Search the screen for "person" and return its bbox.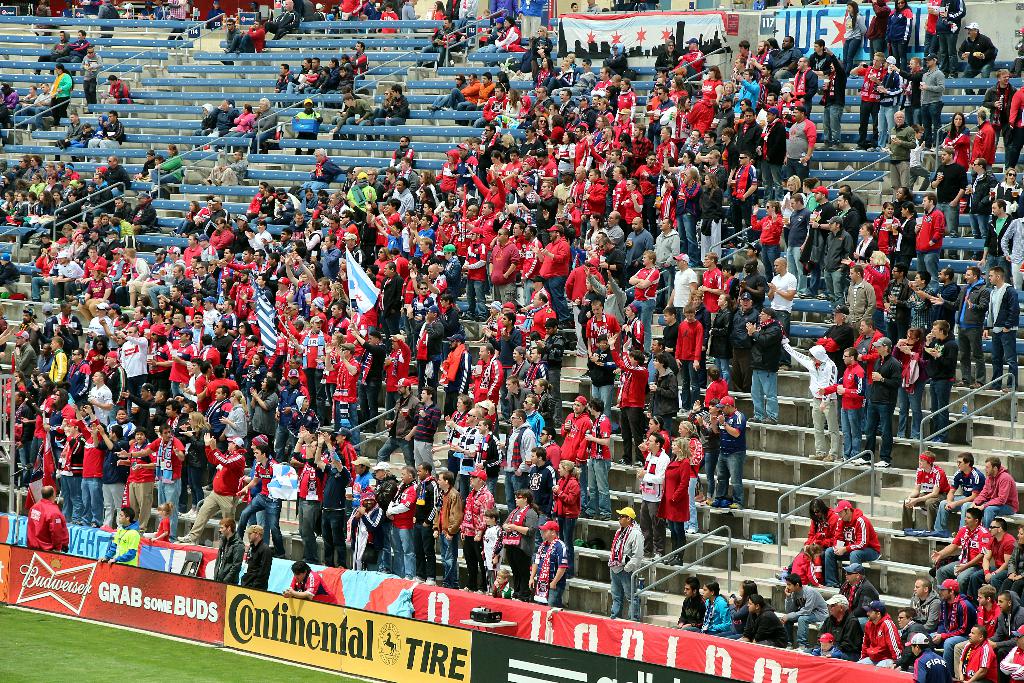
Found: <region>958, 265, 979, 364</region>.
